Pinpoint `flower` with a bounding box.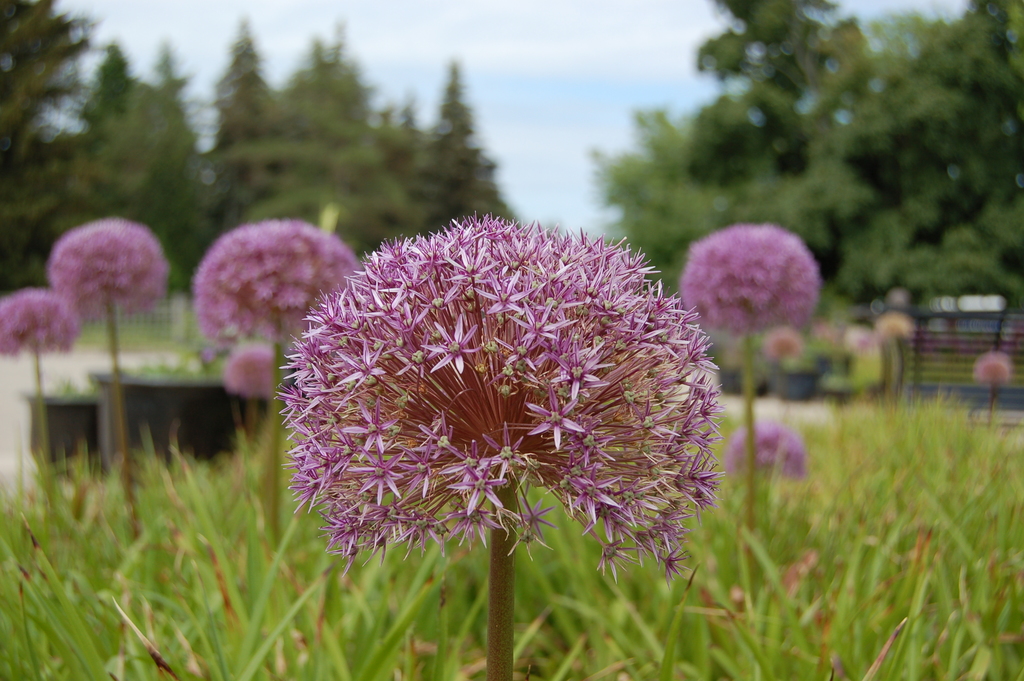
(x1=45, y1=214, x2=166, y2=338).
